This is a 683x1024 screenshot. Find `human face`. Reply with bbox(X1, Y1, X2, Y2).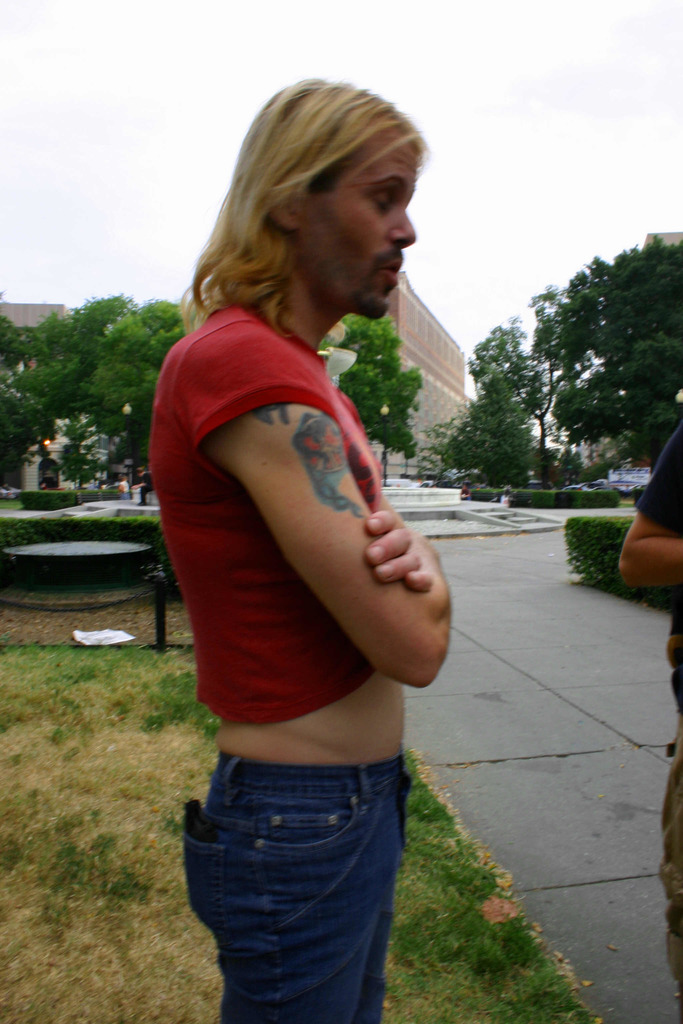
bbox(299, 127, 415, 317).
